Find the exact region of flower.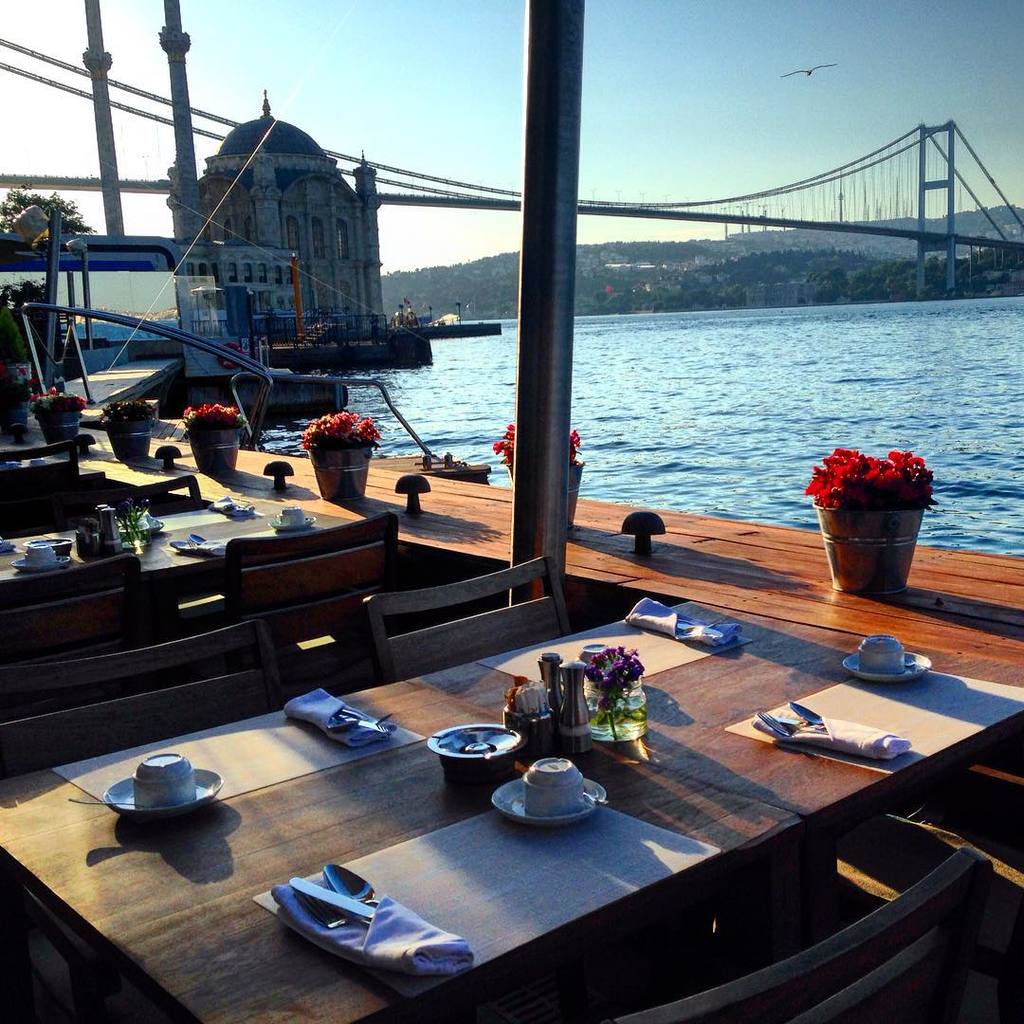
Exact region: region(866, 471, 892, 498).
